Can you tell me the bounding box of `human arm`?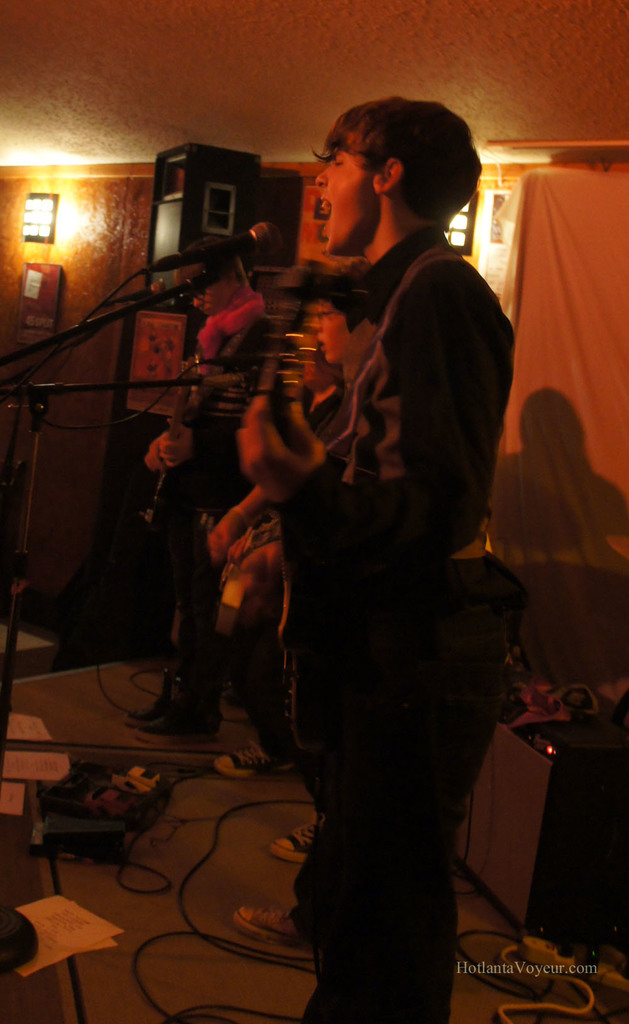
(x1=219, y1=243, x2=466, y2=567).
